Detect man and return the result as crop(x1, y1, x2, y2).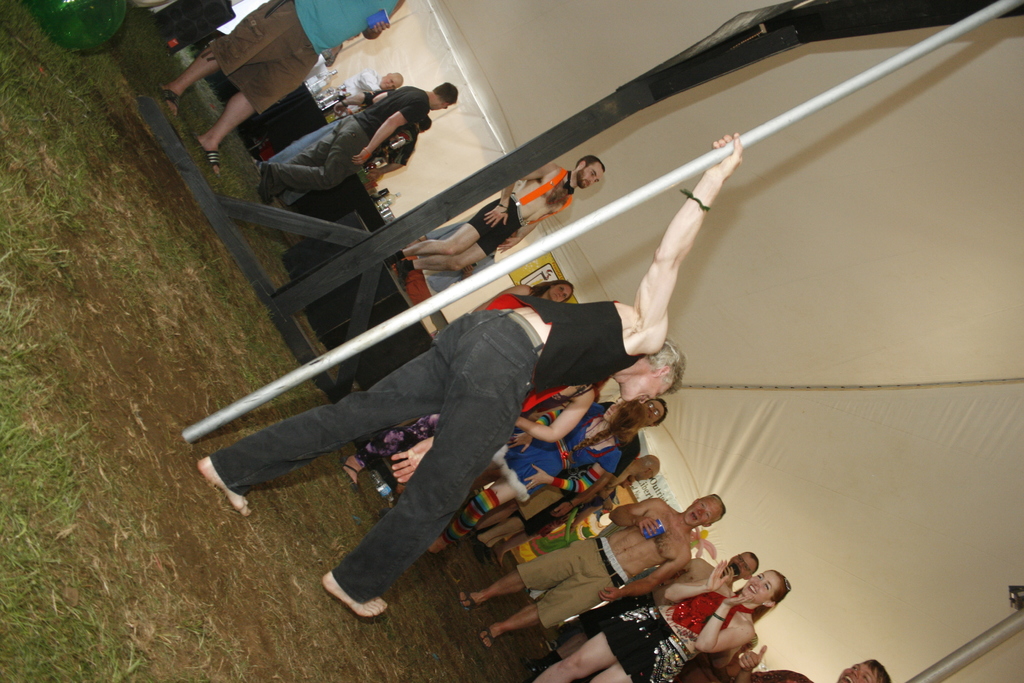
crop(172, 1, 414, 181).
